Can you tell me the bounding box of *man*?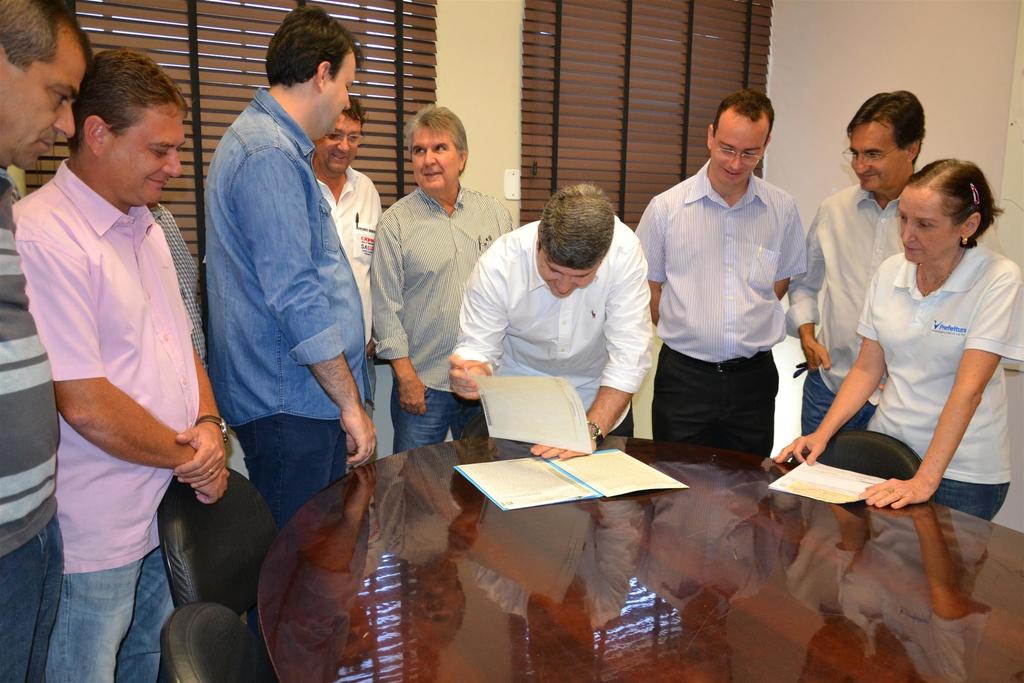
[x1=789, y1=88, x2=930, y2=437].
